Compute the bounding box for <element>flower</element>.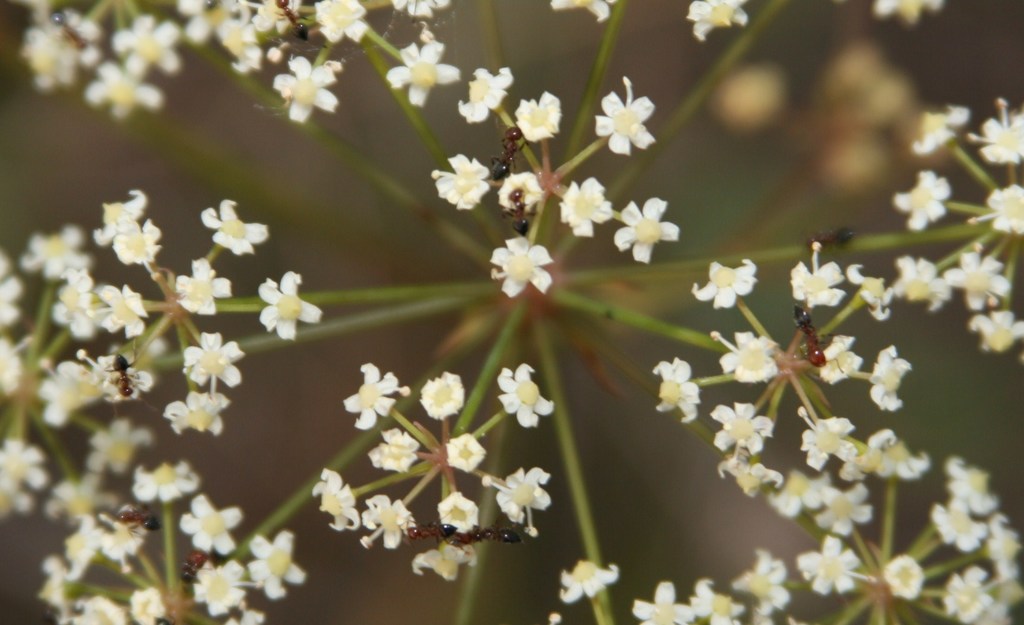
[391, 0, 450, 22].
